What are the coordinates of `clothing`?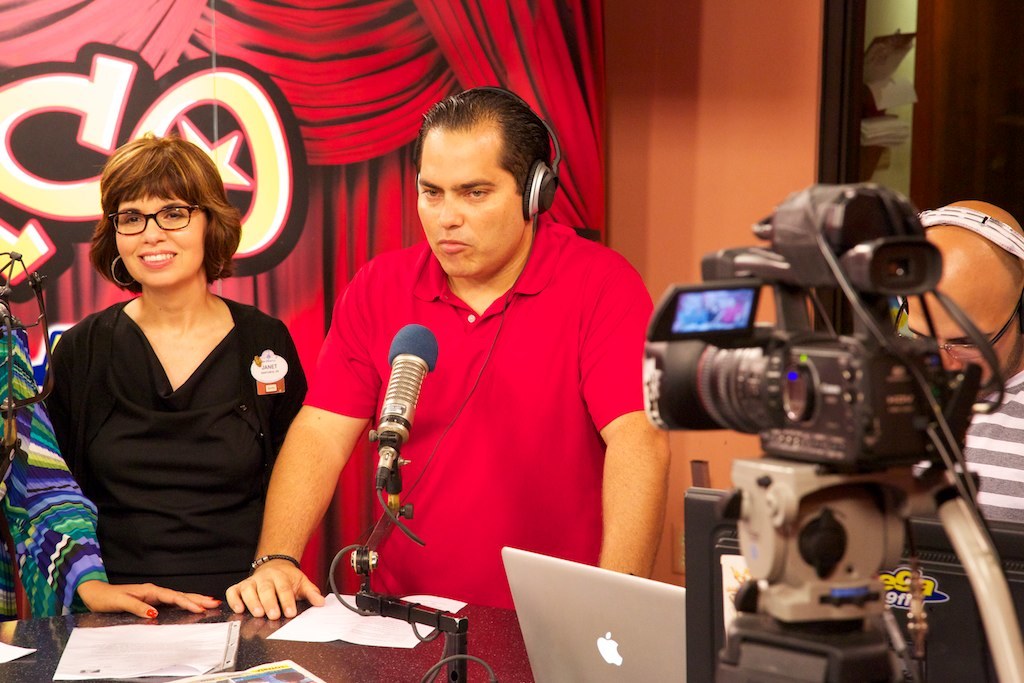
region(908, 368, 1023, 520).
